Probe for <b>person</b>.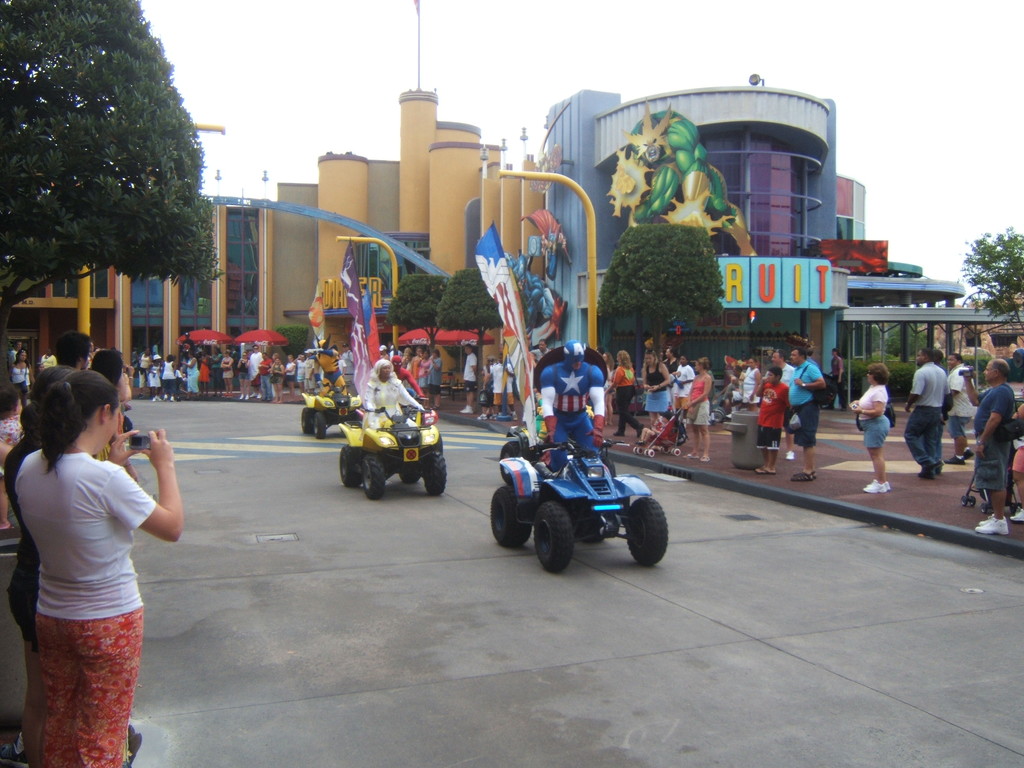
Probe result: BBox(379, 349, 447, 408).
